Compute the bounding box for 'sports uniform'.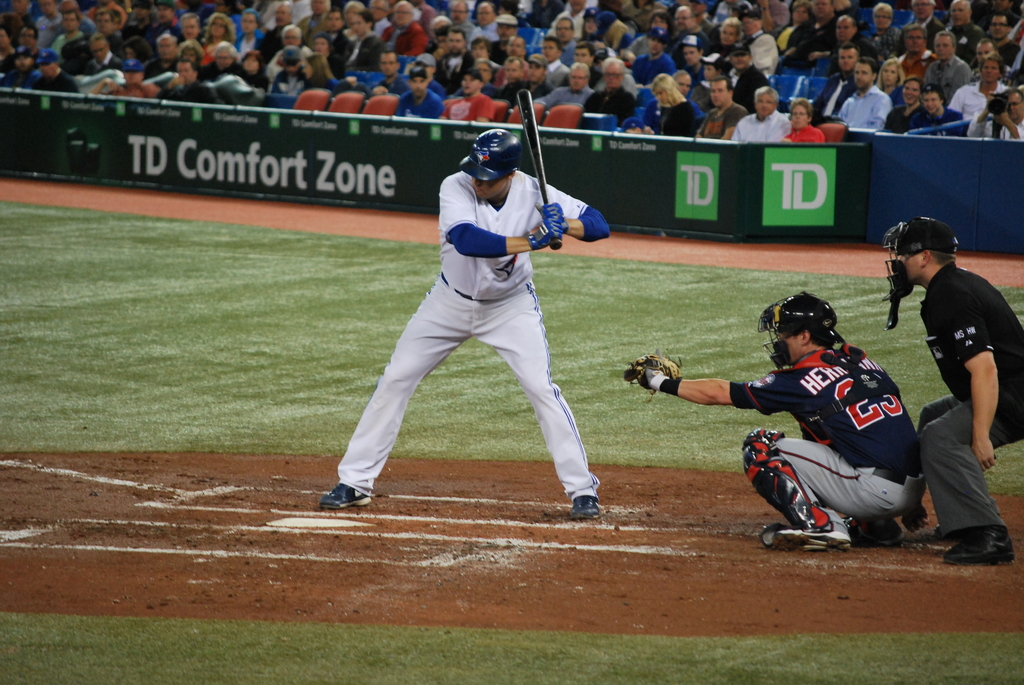
(885,217,1023,563).
